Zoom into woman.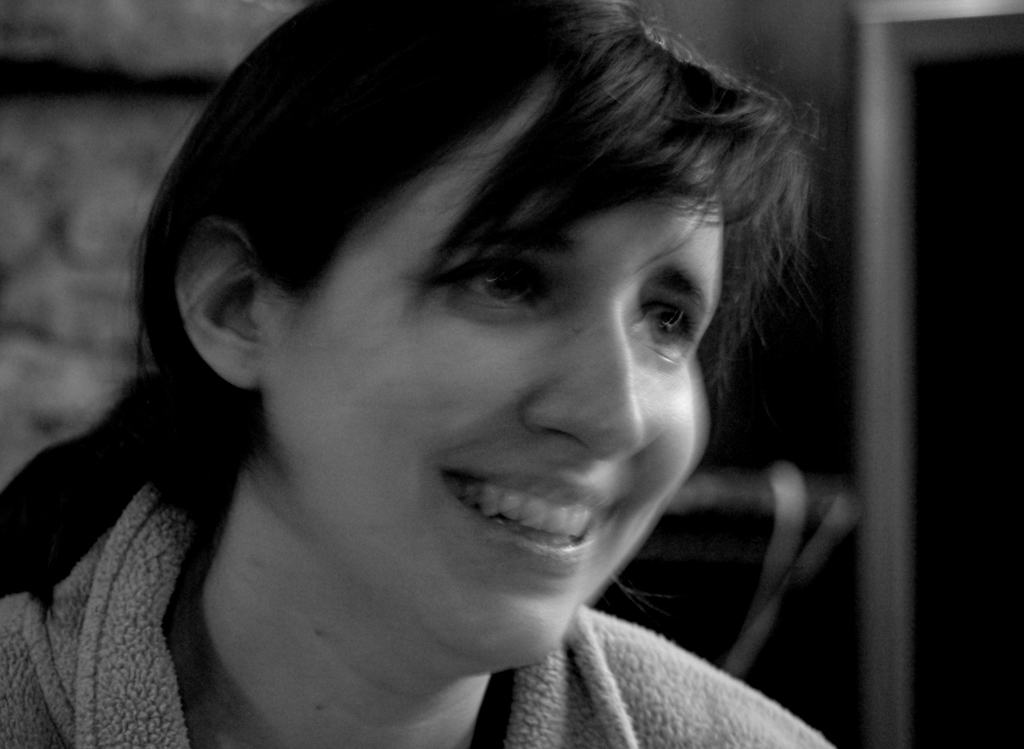
Zoom target: rect(0, 20, 916, 735).
